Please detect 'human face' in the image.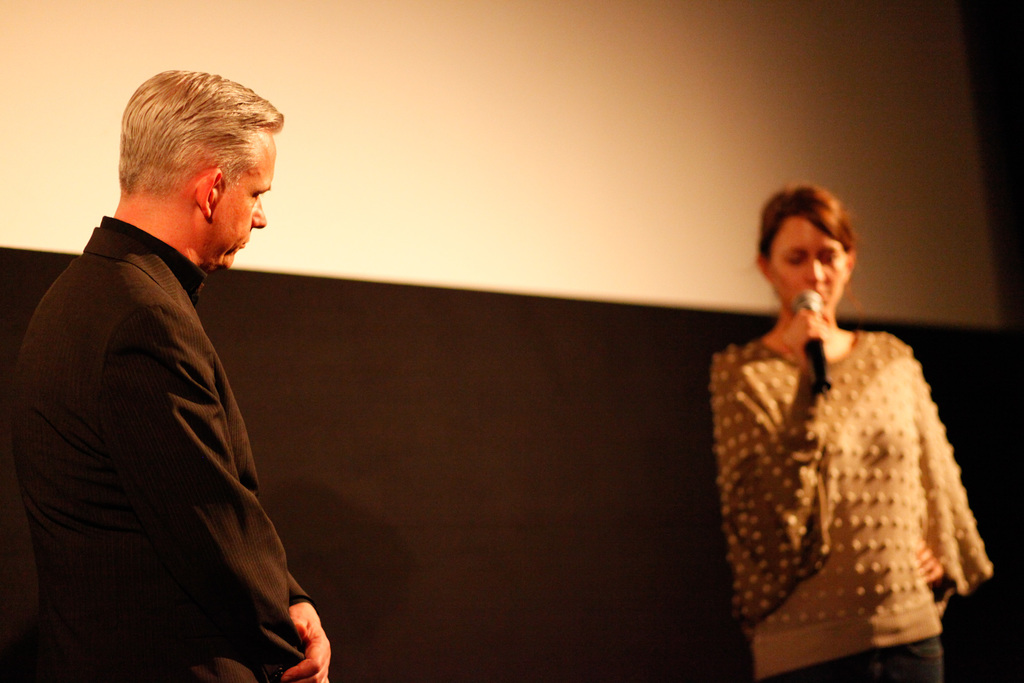
[220, 131, 273, 265].
